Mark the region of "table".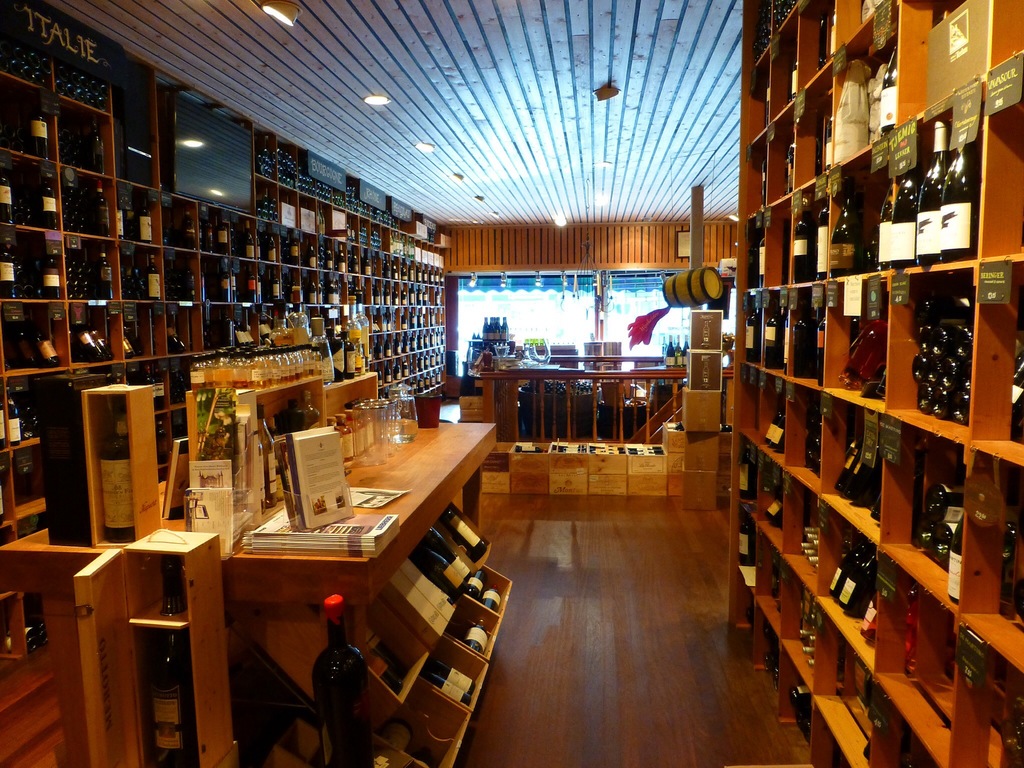
Region: {"x1": 185, "y1": 409, "x2": 509, "y2": 725}.
